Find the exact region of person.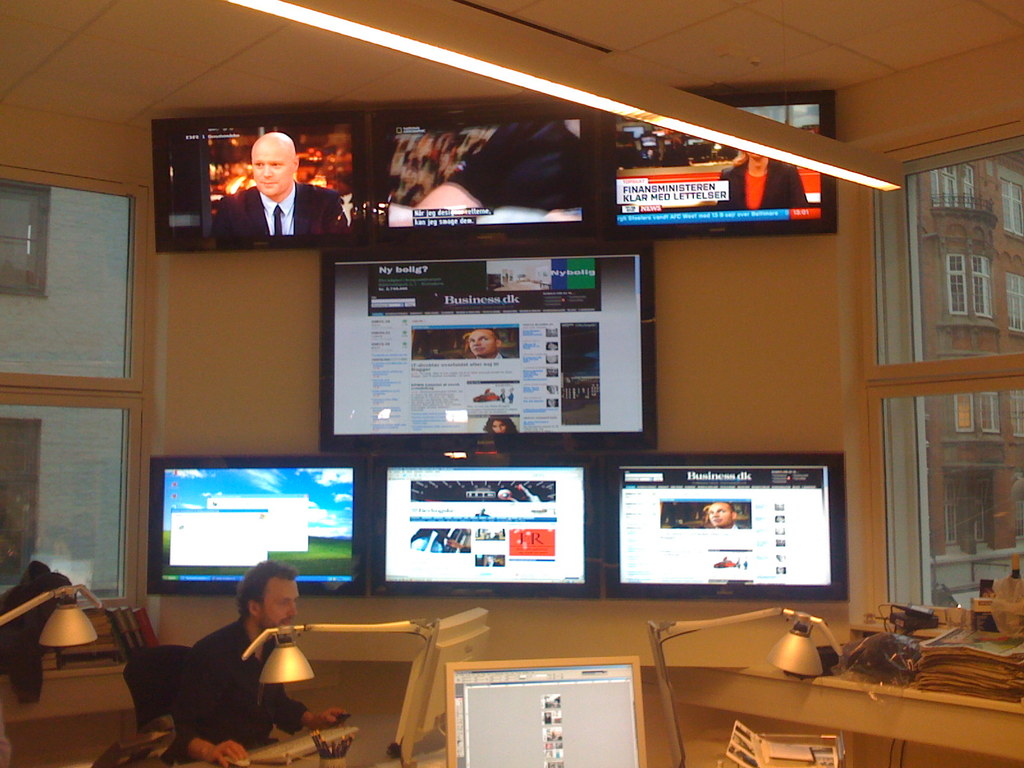
Exact region: bbox(467, 327, 513, 360).
